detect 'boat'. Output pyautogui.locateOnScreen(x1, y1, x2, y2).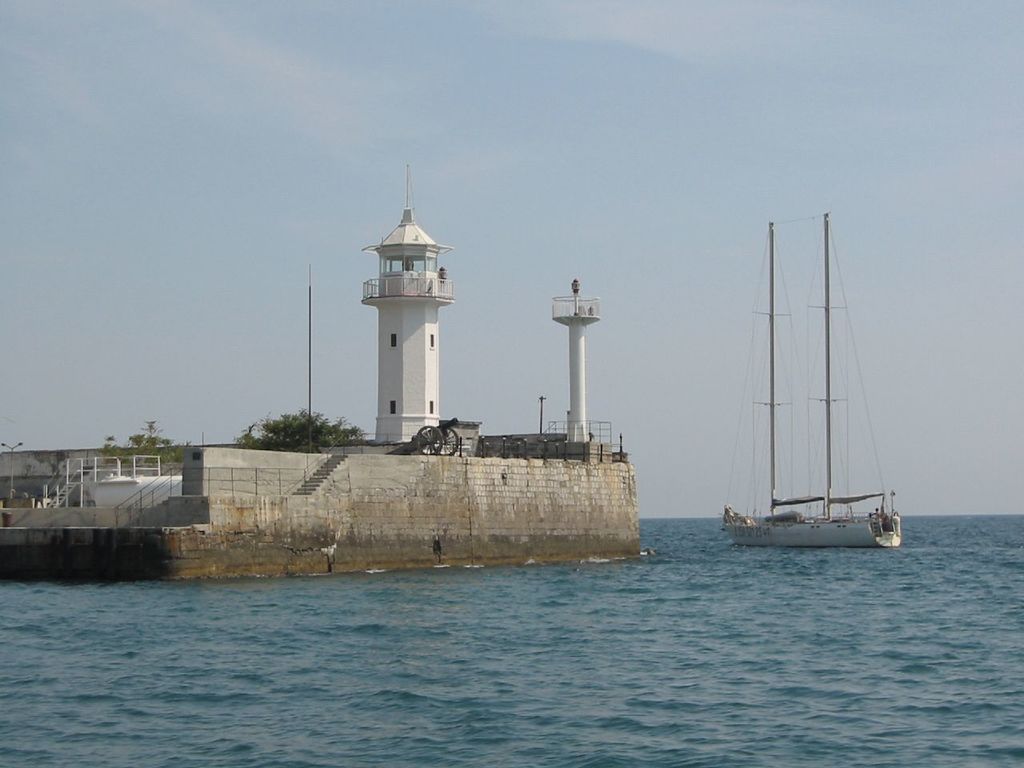
pyautogui.locateOnScreen(703, 203, 916, 574).
